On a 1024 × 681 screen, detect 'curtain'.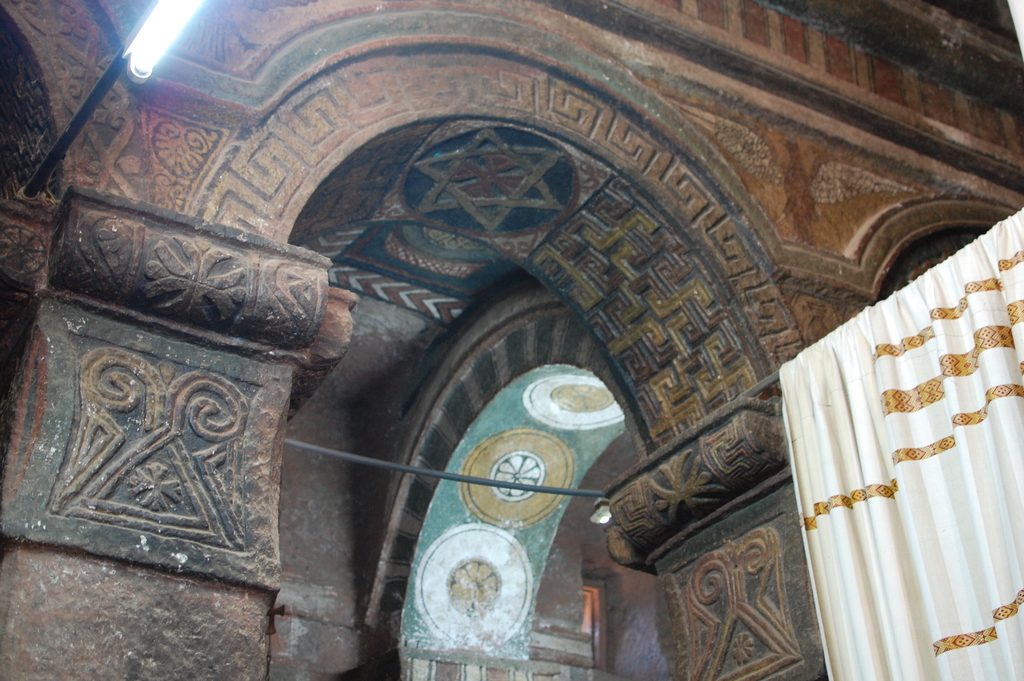
region(769, 210, 1023, 680).
